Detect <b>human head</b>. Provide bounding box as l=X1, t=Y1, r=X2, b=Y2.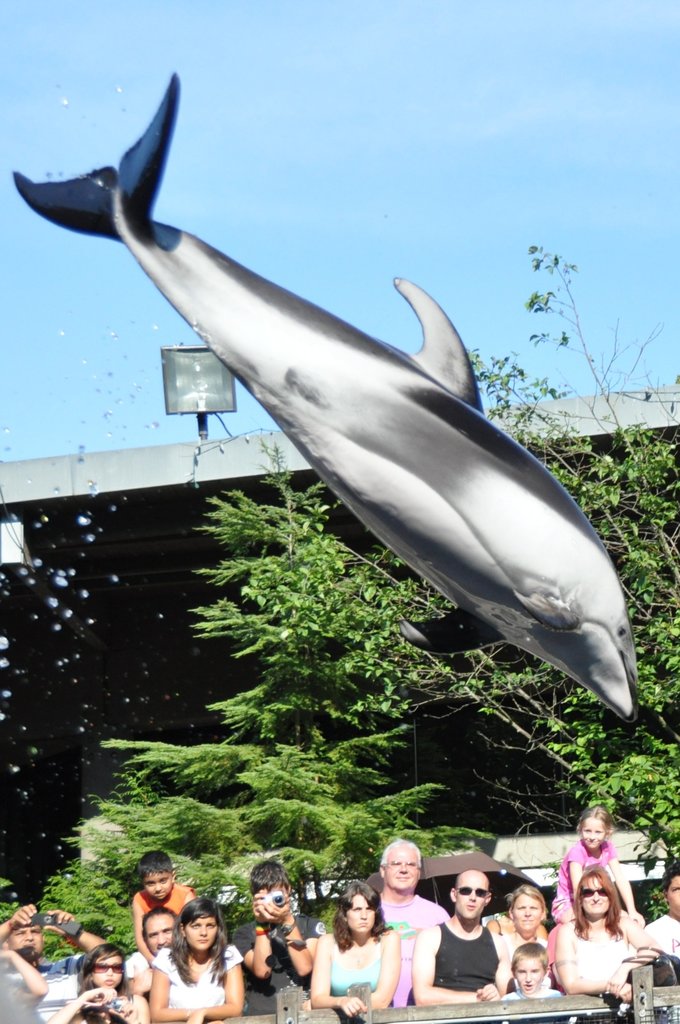
l=173, t=893, r=220, b=955.
